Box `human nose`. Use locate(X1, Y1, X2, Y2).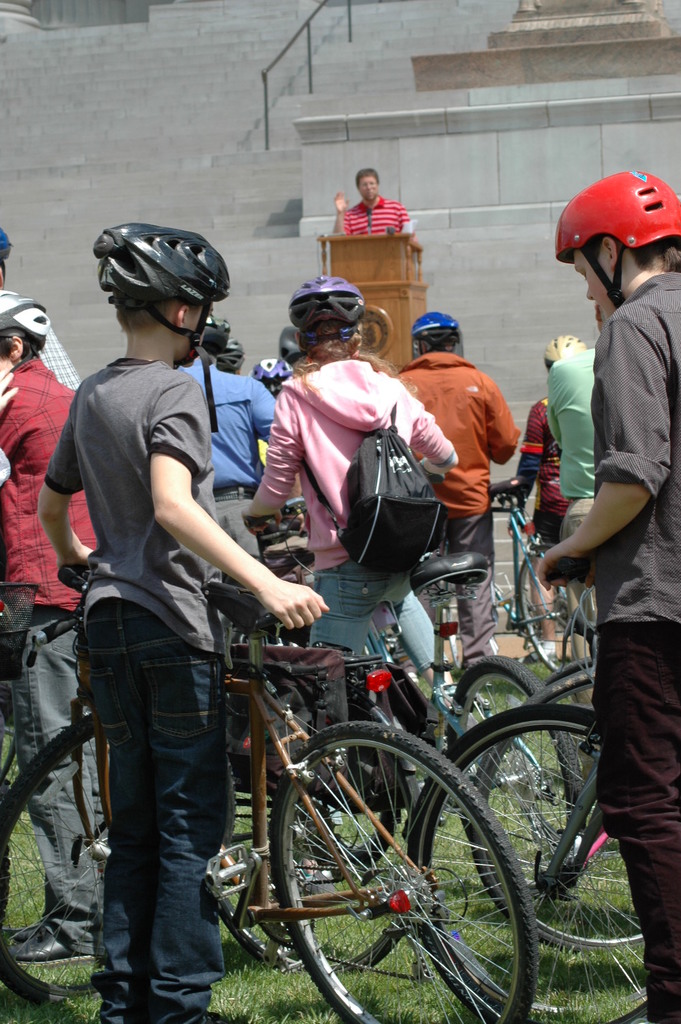
locate(587, 287, 596, 301).
